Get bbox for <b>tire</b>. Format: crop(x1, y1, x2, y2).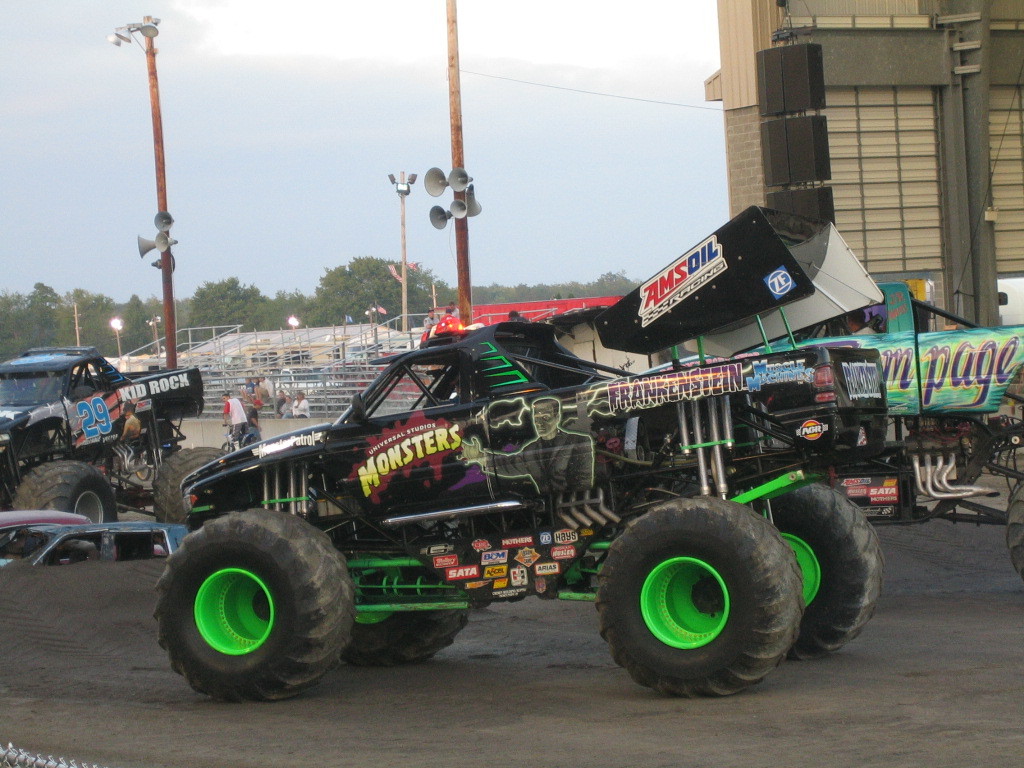
crop(155, 444, 225, 525).
